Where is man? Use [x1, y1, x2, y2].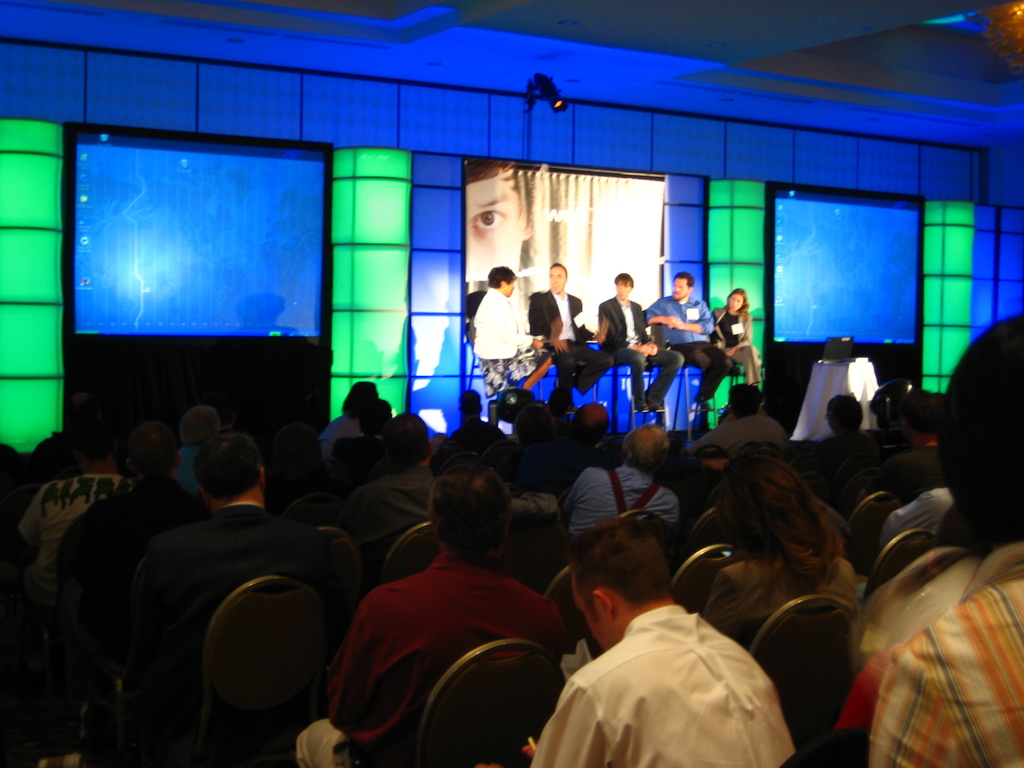
[285, 456, 590, 762].
